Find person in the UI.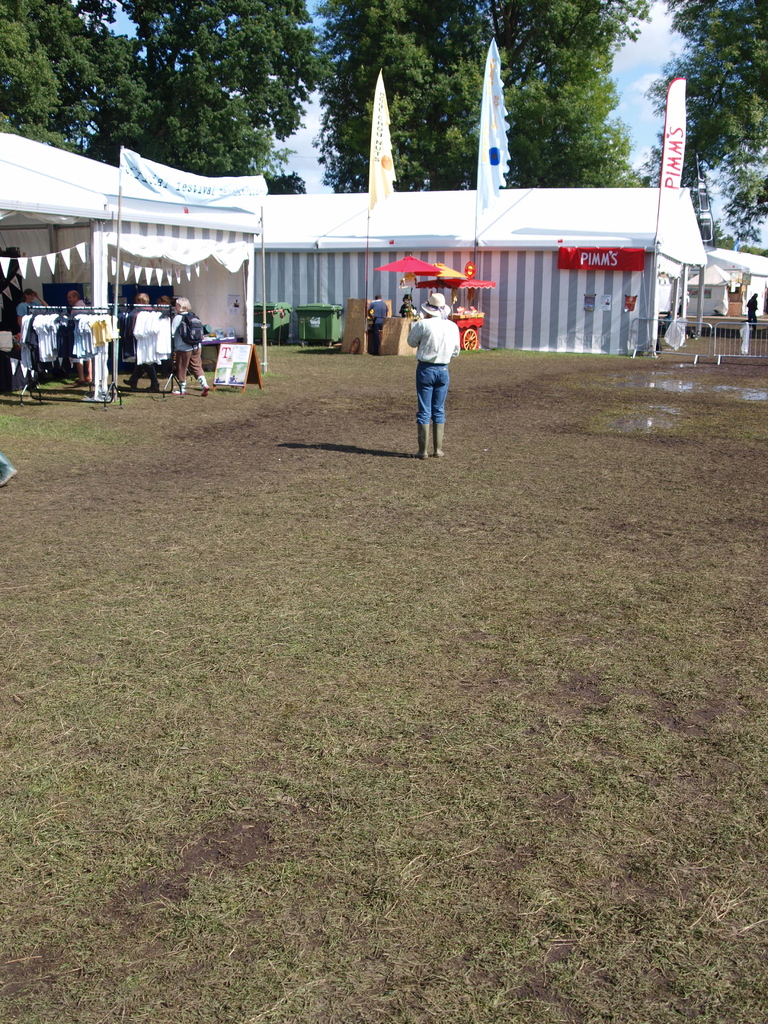
UI element at bbox=[397, 276, 457, 454].
